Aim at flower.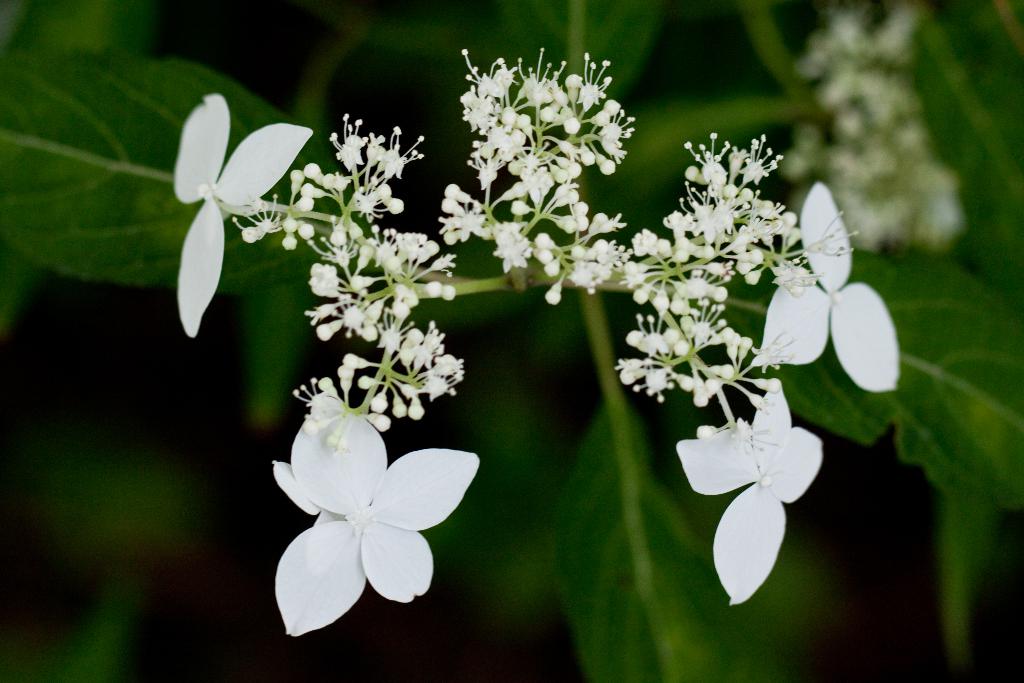
Aimed at left=762, top=181, right=901, bottom=399.
